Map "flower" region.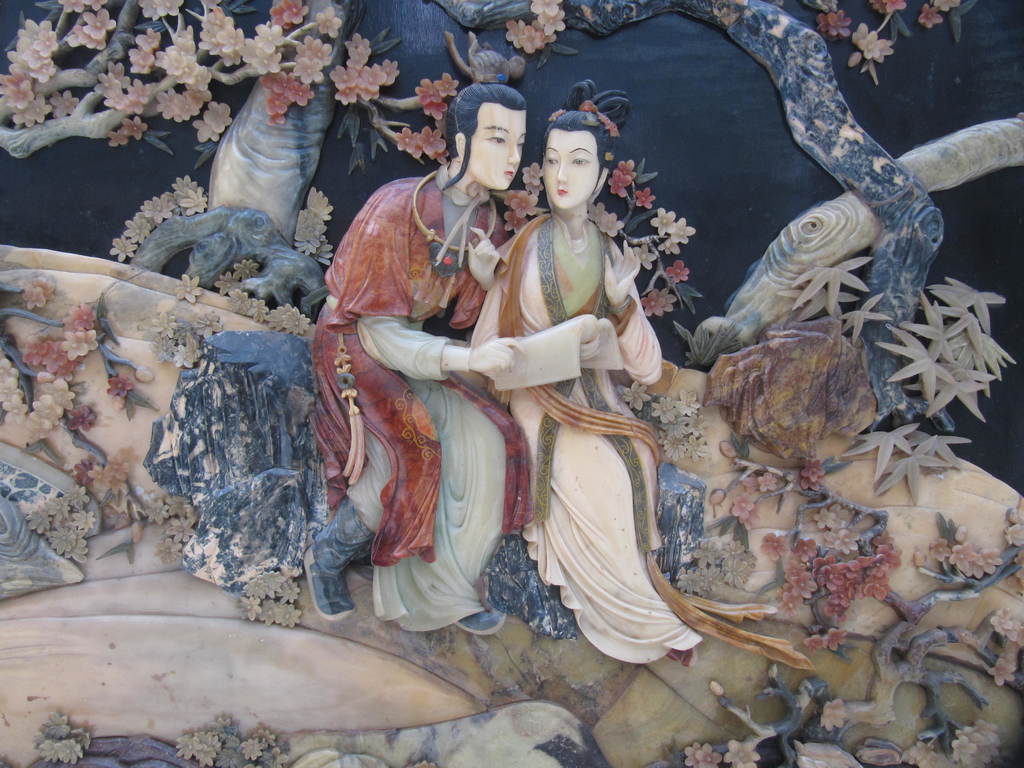
Mapped to pyautogui.locateOnScreen(799, 457, 826, 484).
